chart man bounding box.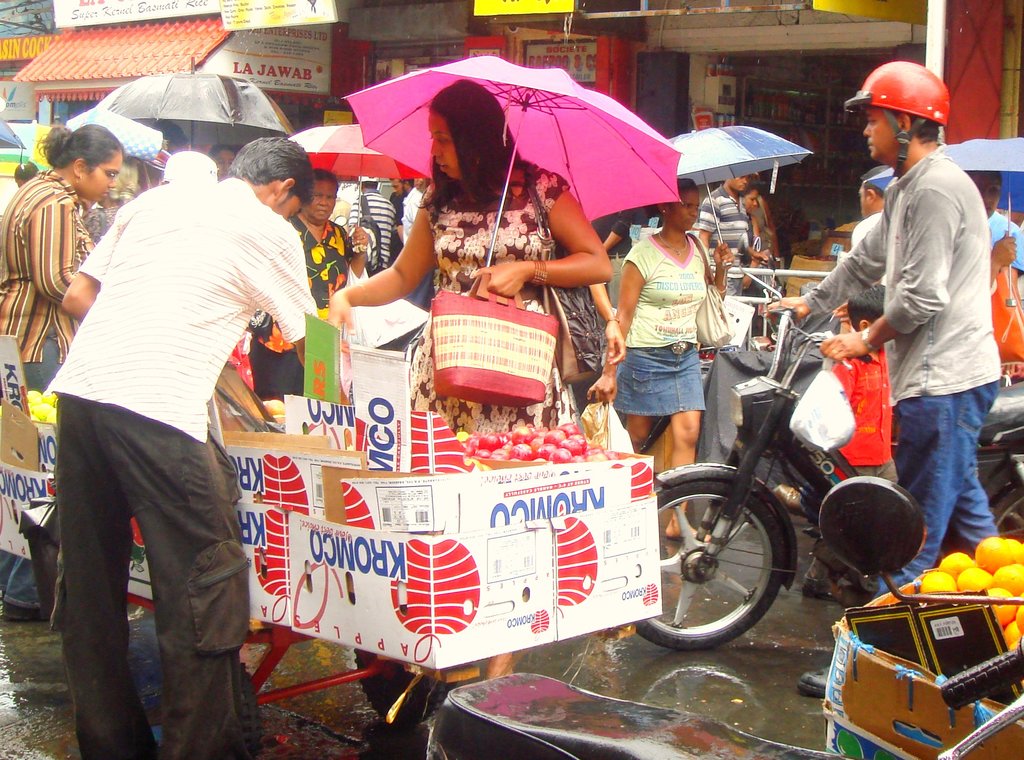
Charted: {"left": 588, "top": 206, "right": 636, "bottom": 309}.
